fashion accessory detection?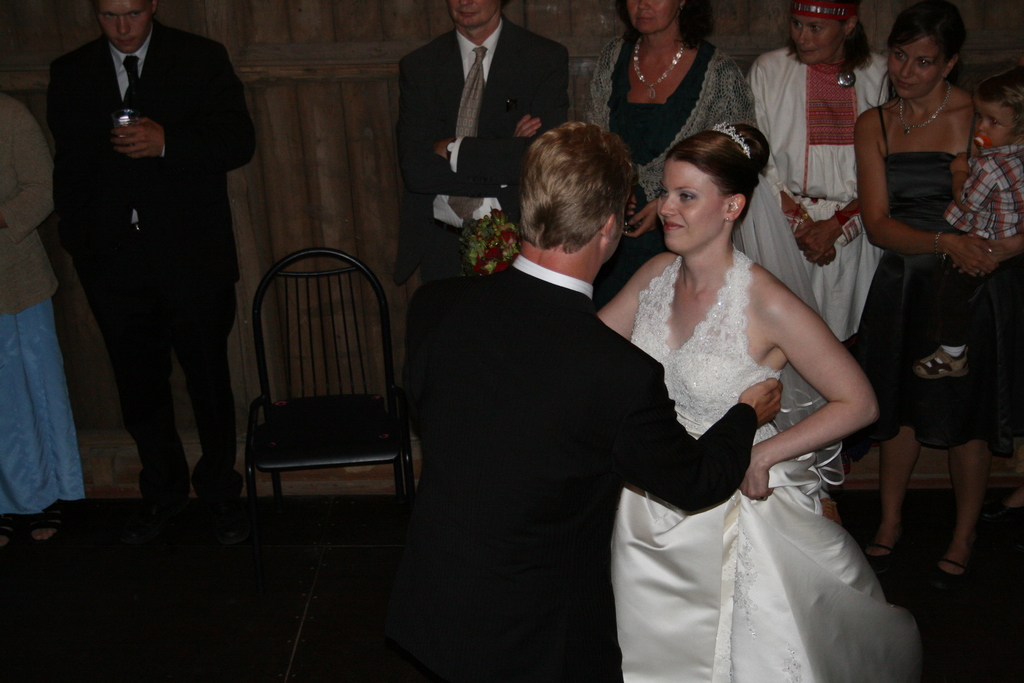
l=932, t=227, r=948, b=263
